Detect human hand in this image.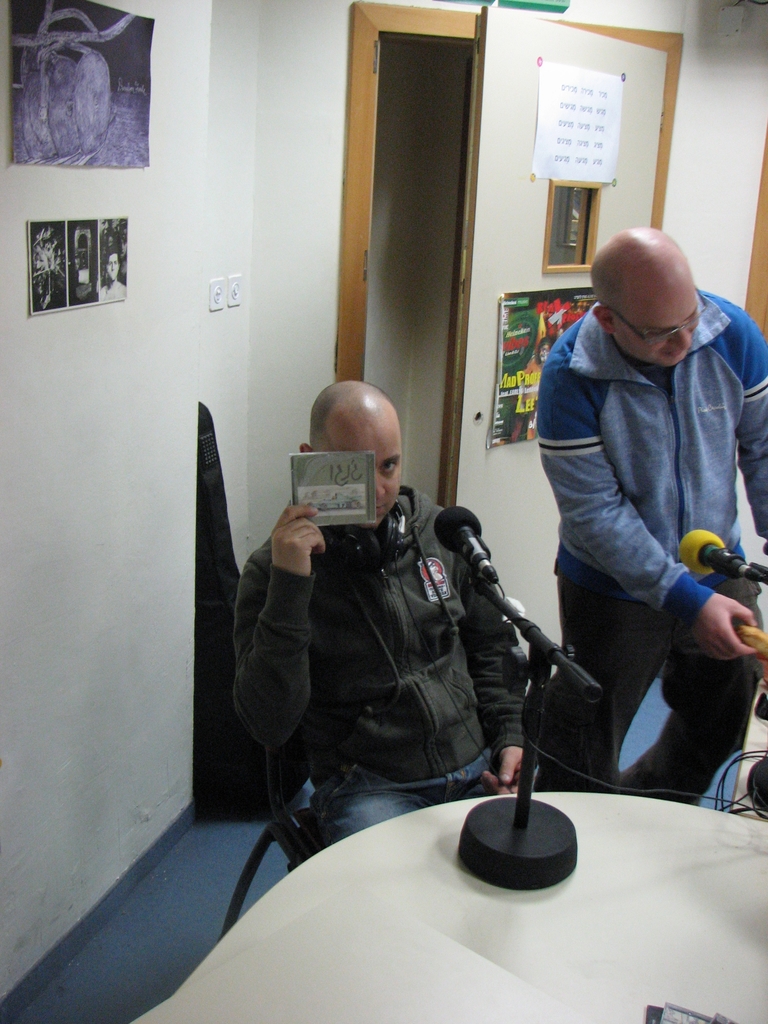
Detection: (left=262, top=500, right=336, bottom=586).
